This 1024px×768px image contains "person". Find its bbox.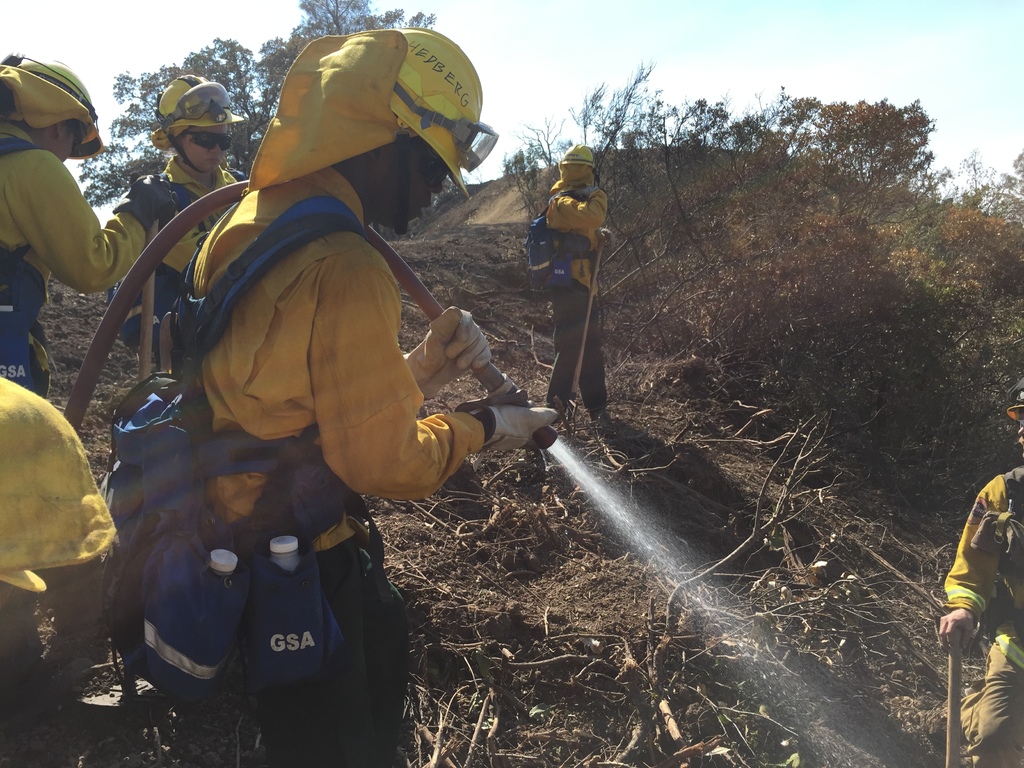
<region>940, 376, 1023, 767</region>.
